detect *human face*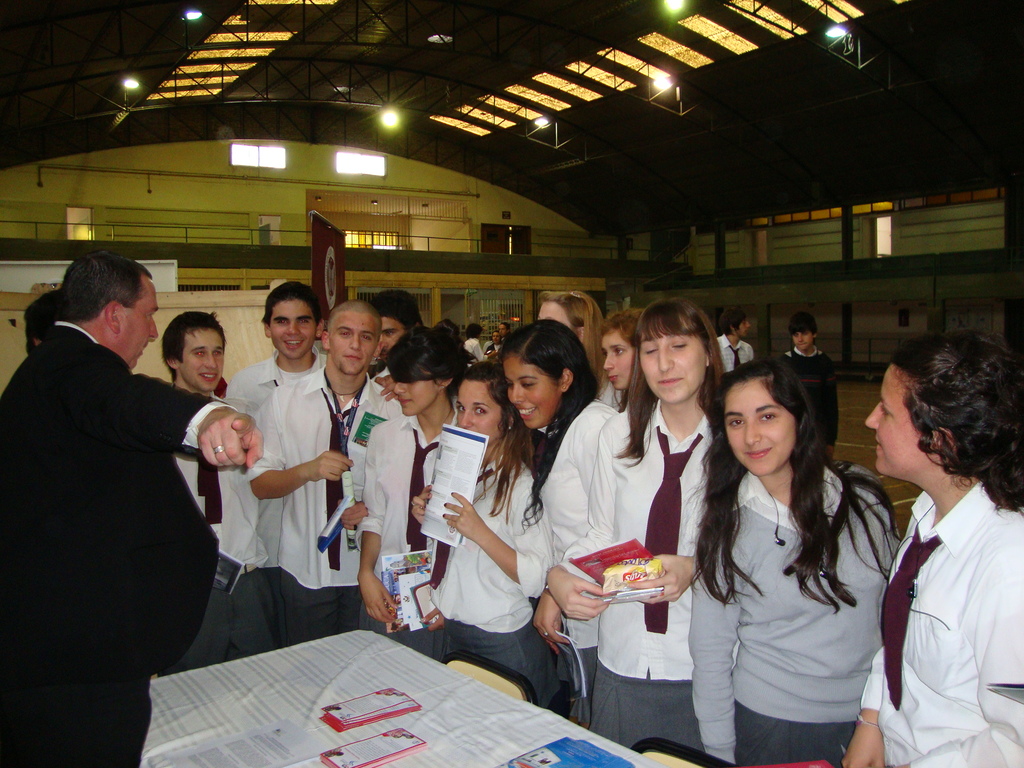
[left=858, top=364, right=928, bottom=477]
